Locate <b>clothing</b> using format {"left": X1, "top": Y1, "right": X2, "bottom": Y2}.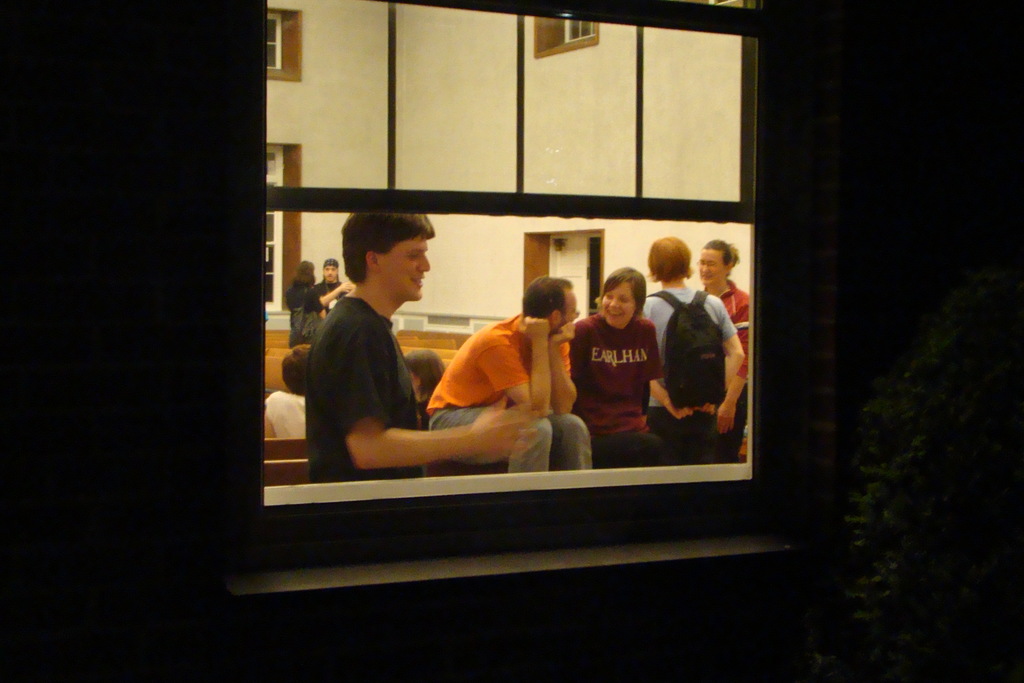
{"left": 278, "top": 285, "right": 317, "bottom": 349}.
